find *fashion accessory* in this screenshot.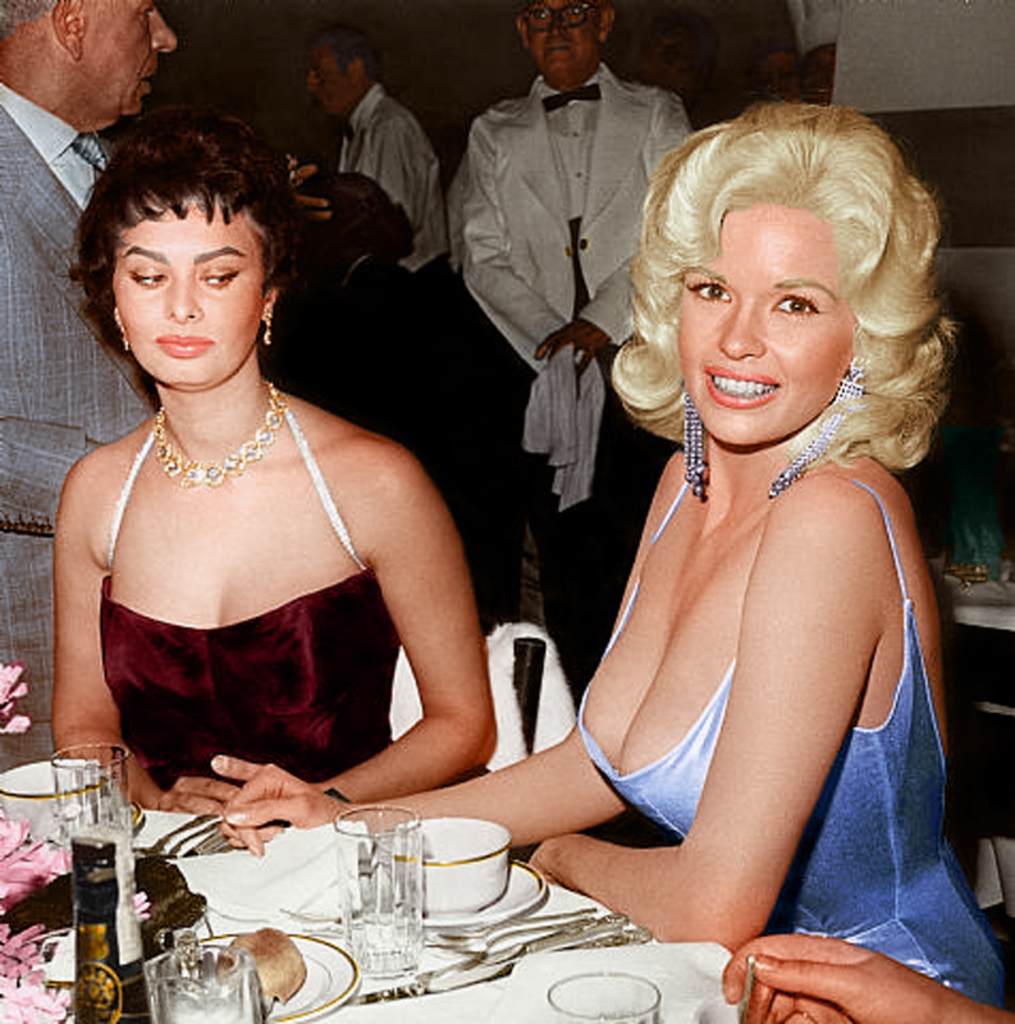
The bounding box for *fashion accessory* is BBox(536, 77, 605, 123).
